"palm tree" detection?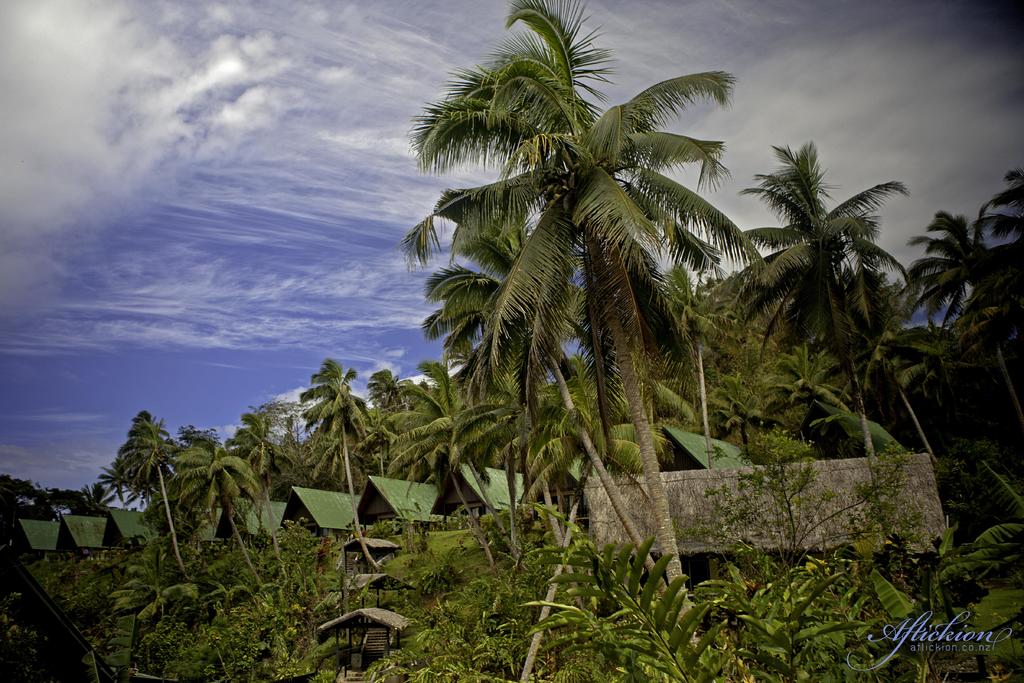
(left=915, top=222, right=1023, bottom=461)
